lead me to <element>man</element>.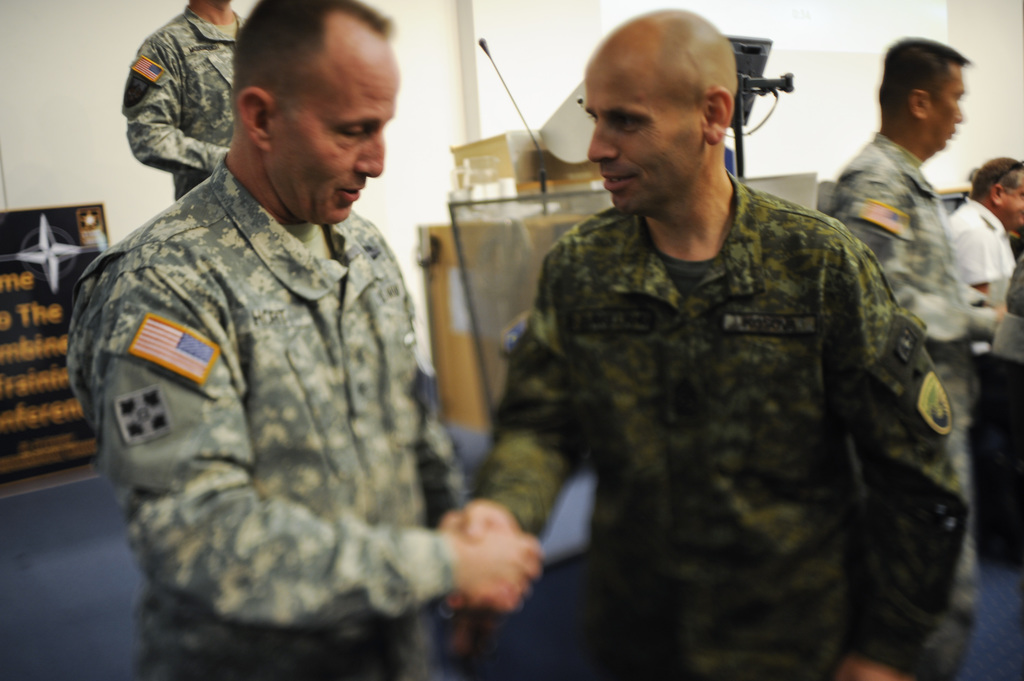
Lead to x1=64, y1=0, x2=536, y2=680.
